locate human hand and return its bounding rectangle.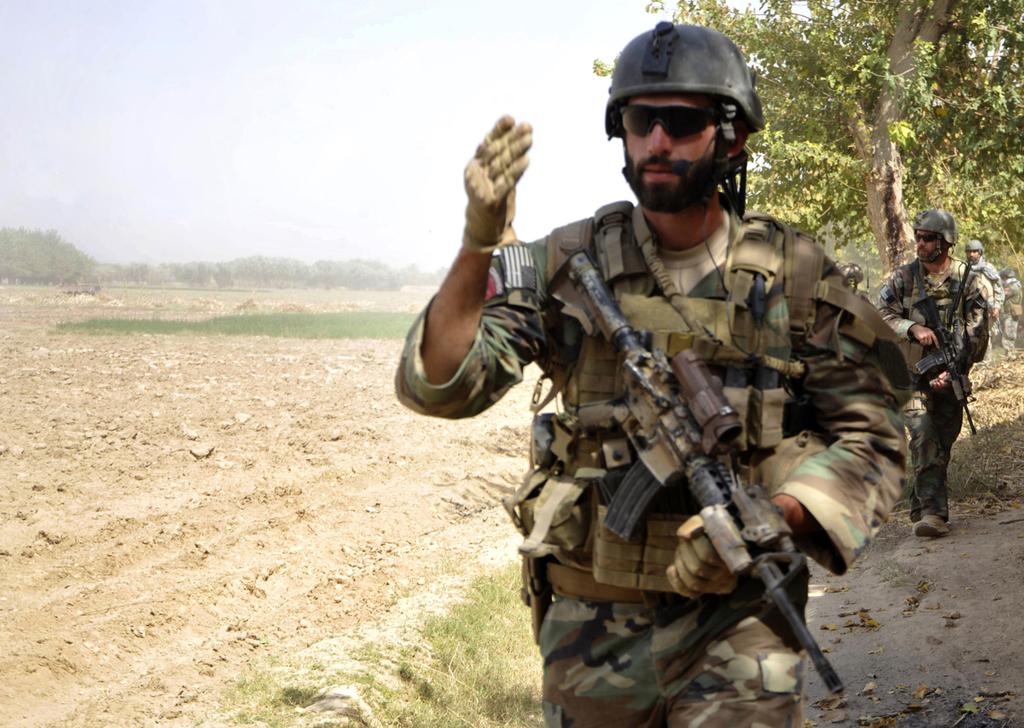
rect(910, 323, 942, 350).
